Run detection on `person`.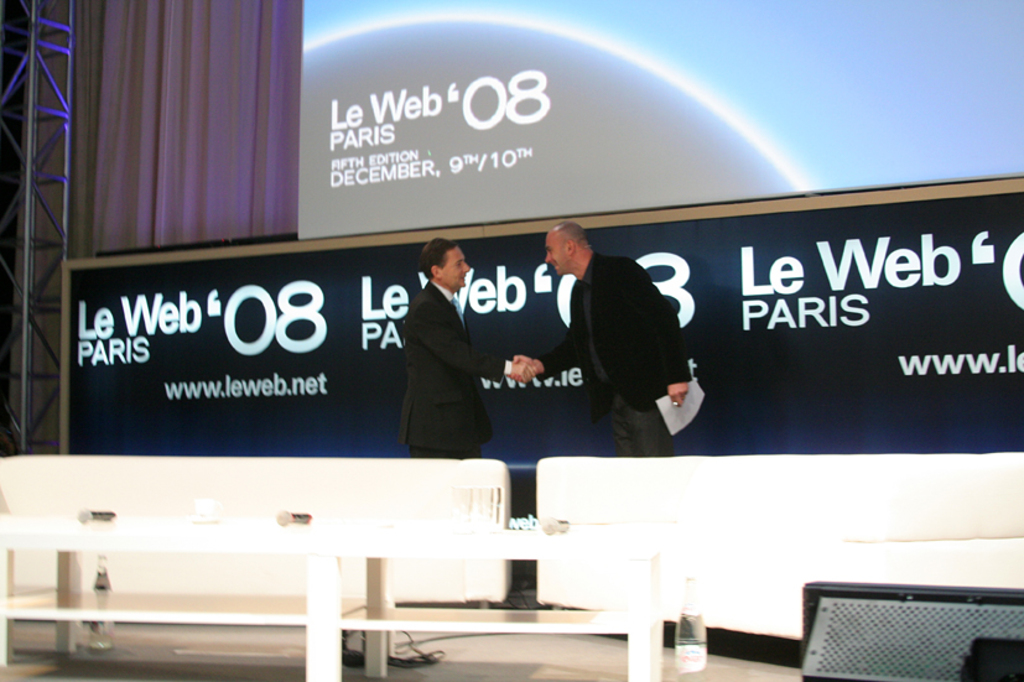
Result: x1=532 y1=217 x2=701 y2=469.
